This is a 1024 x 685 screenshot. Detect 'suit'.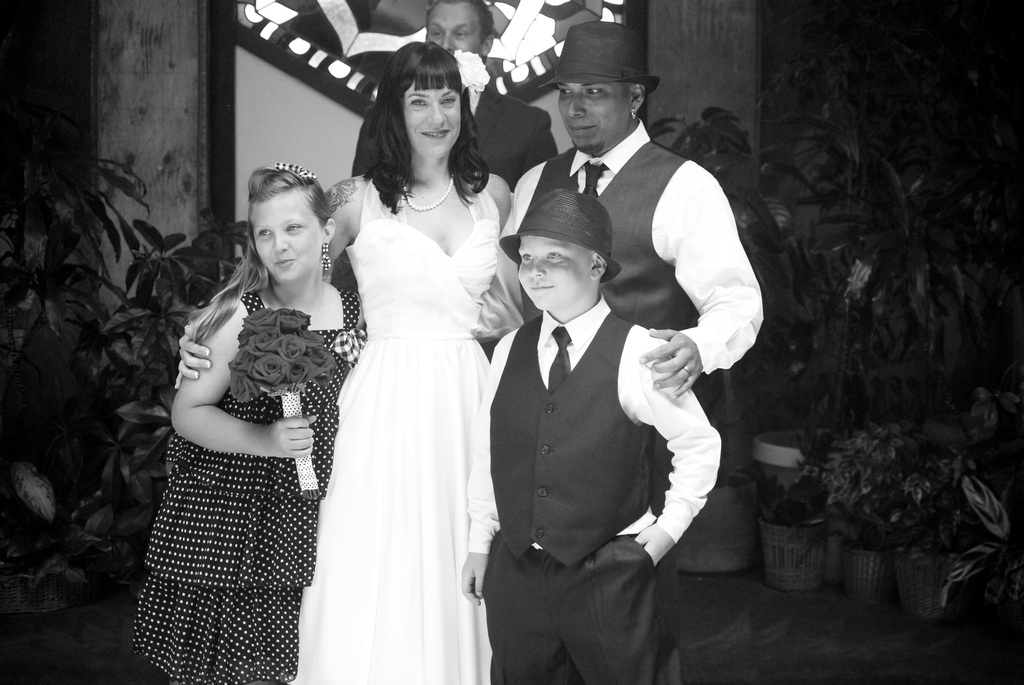
<box>485,312,656,569</box>.
